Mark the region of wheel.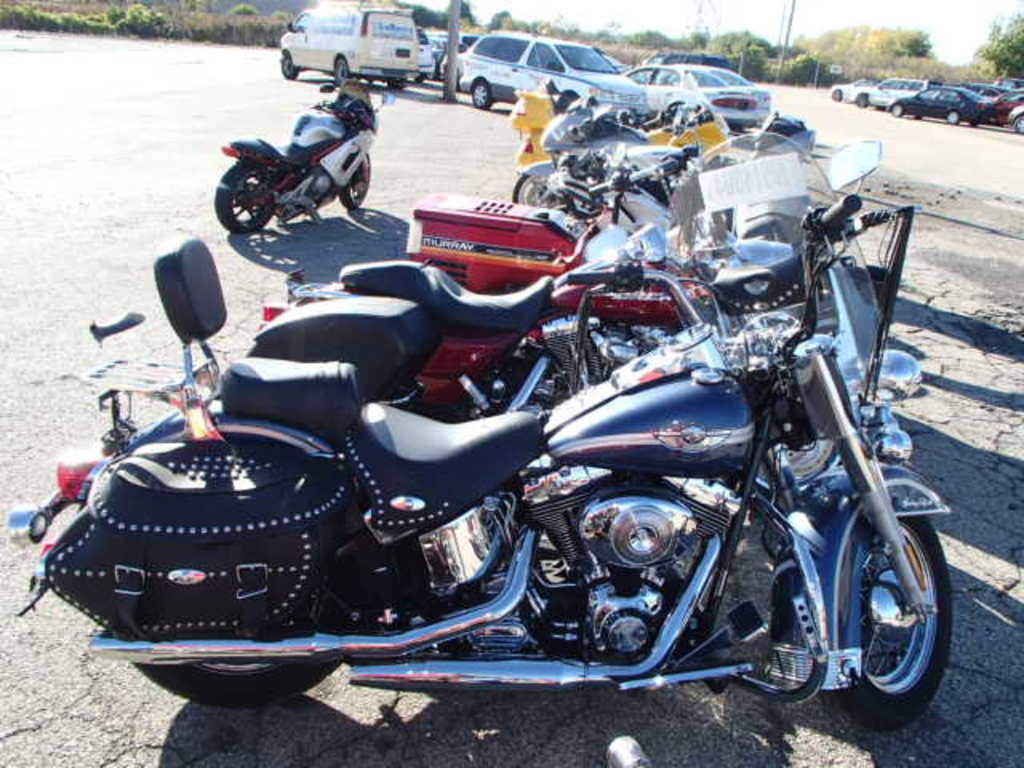
Region: select_region(470, 77, 491, 109).
